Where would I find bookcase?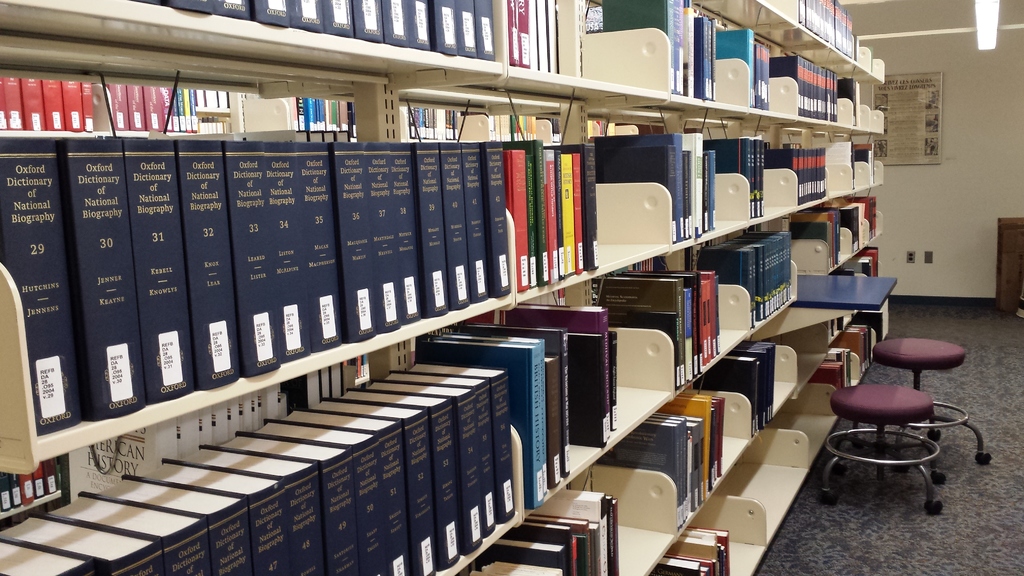
At 0 0 894 575.
